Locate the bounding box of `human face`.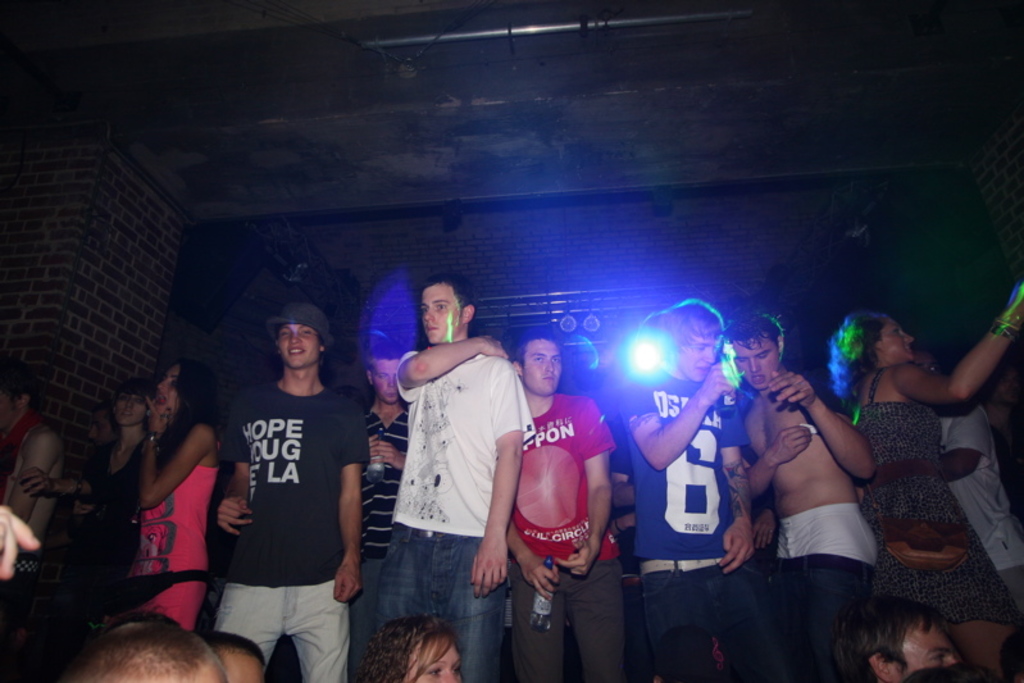
Bounding box: Rect(279, 323, 320, 370).
